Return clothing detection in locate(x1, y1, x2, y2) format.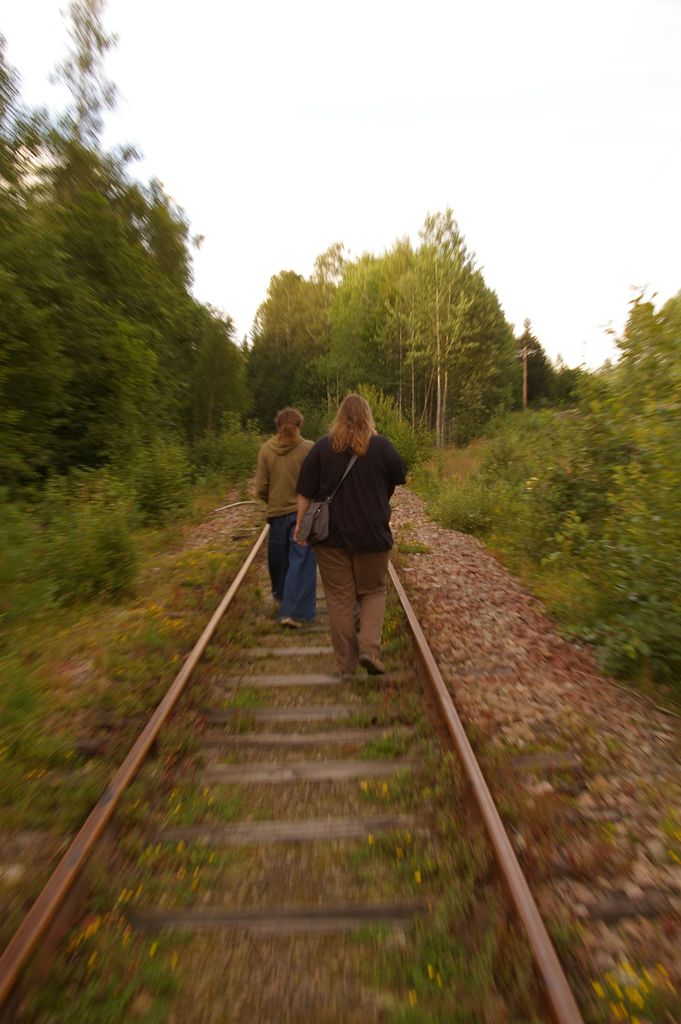
locate(300, 433, 413, 672).
